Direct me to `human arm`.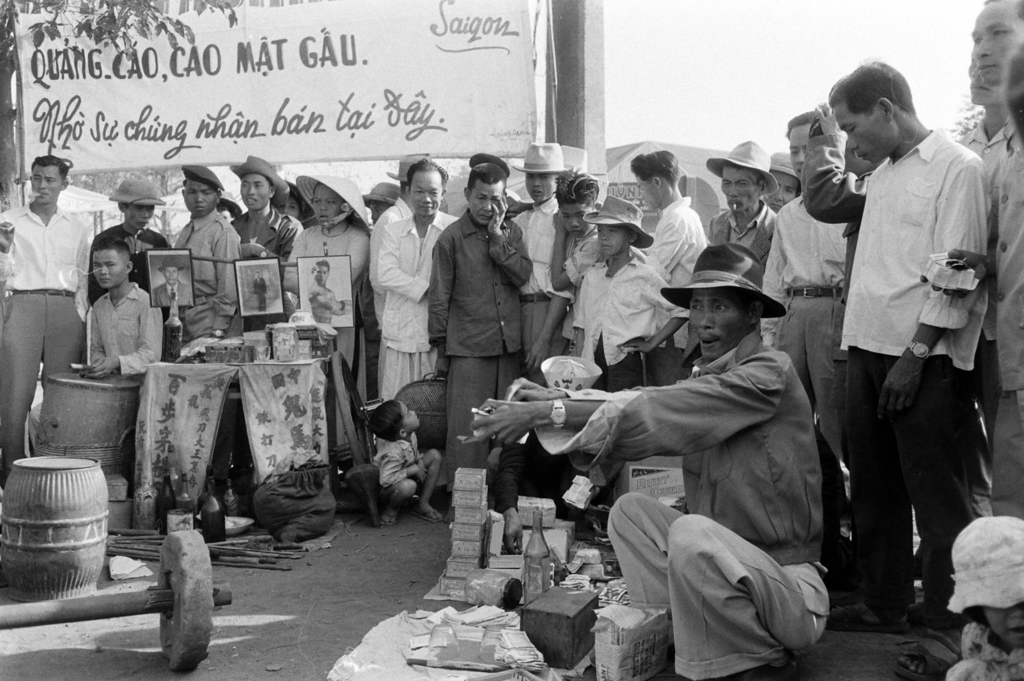
Direction: <region>486, 192, 531, 291</region>.
